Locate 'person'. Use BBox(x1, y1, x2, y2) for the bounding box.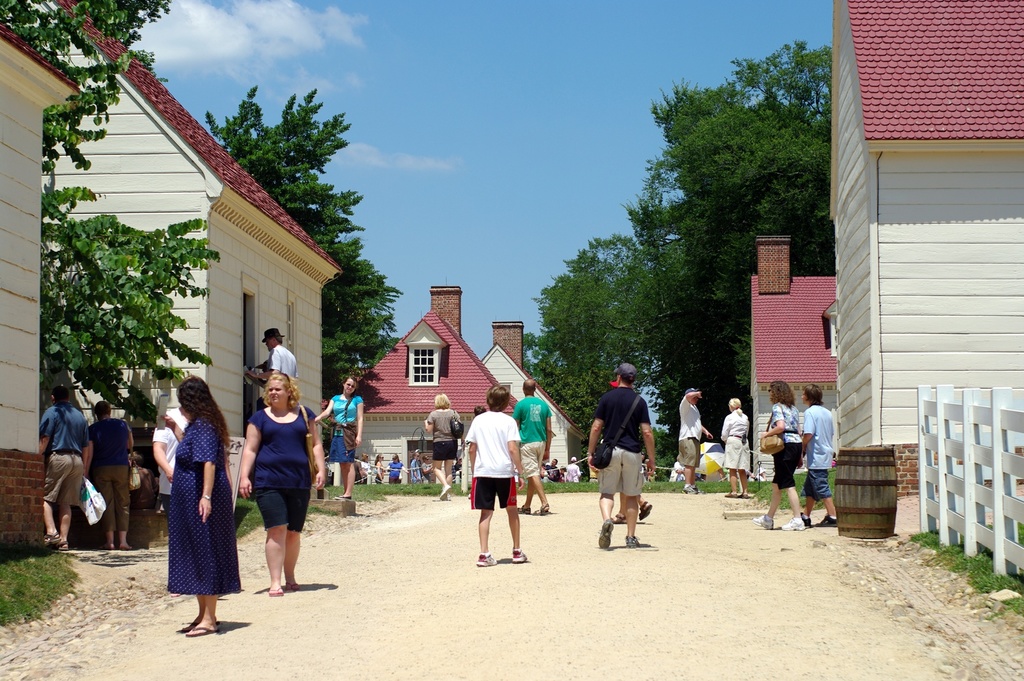
BBox(722, 395, 750, 501).
